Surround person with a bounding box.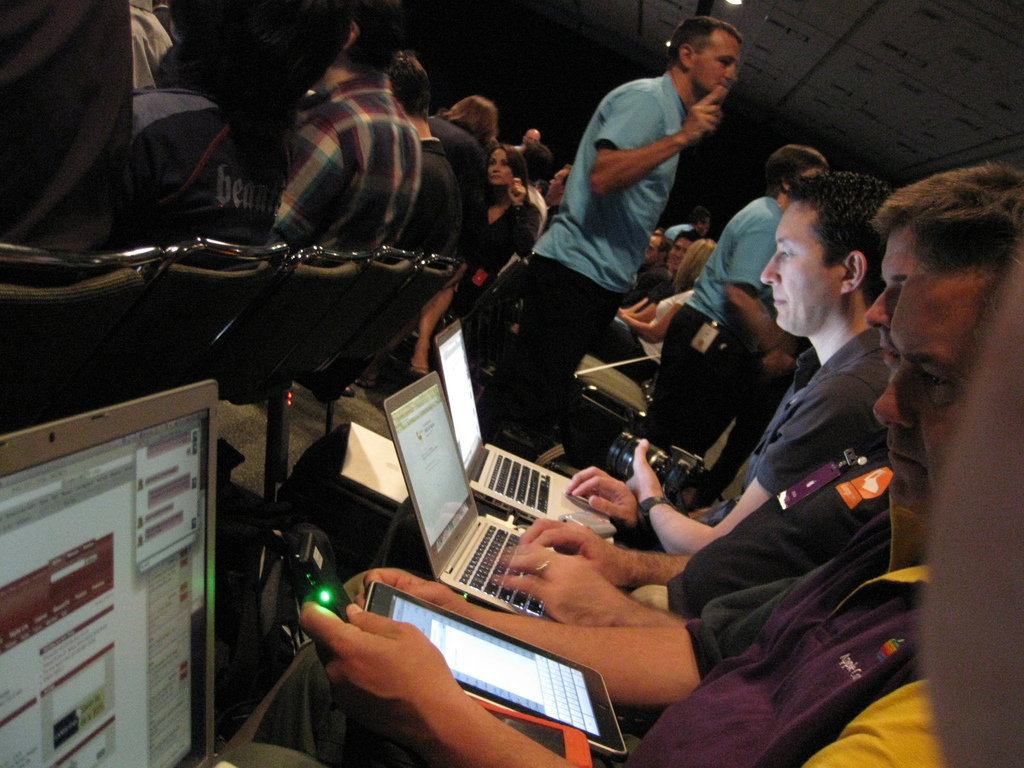
pyautogui.locateOnScreen(560, 167, 893, 552).
